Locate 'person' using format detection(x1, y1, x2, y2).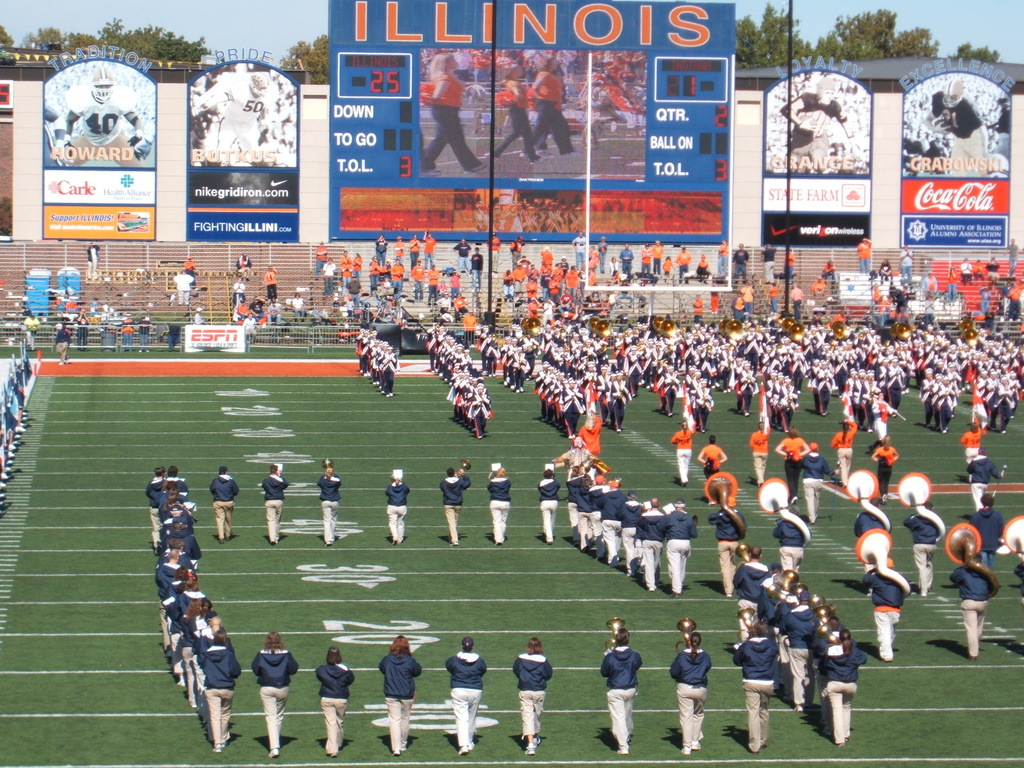
detection(874, 425, 900, 494).
